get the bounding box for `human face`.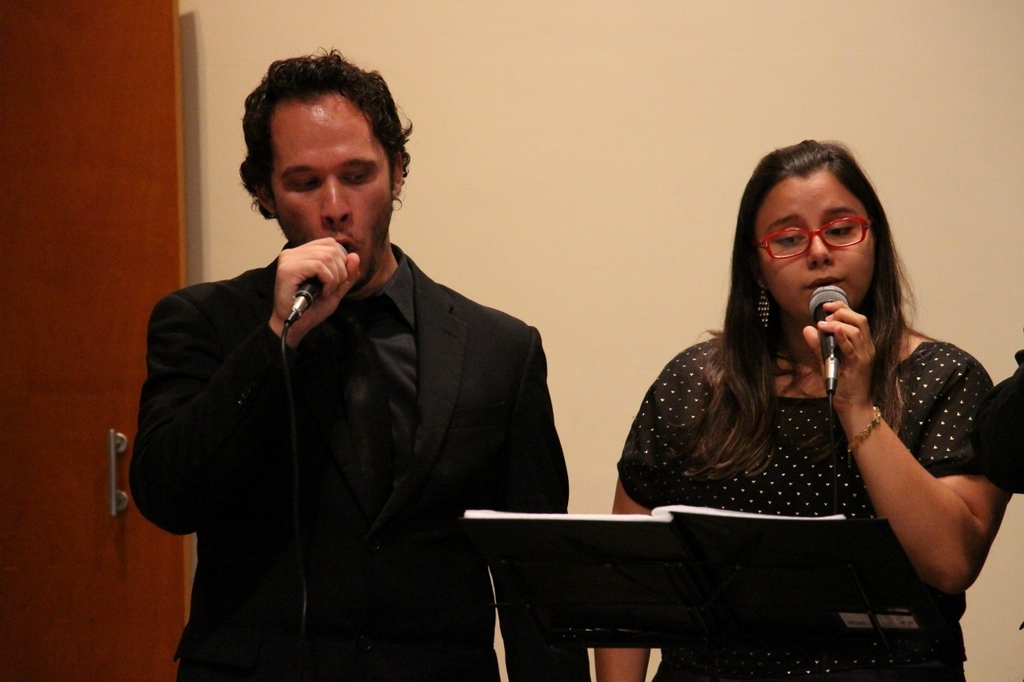
<bbox>754, 174, 874, 325</bbox>.
